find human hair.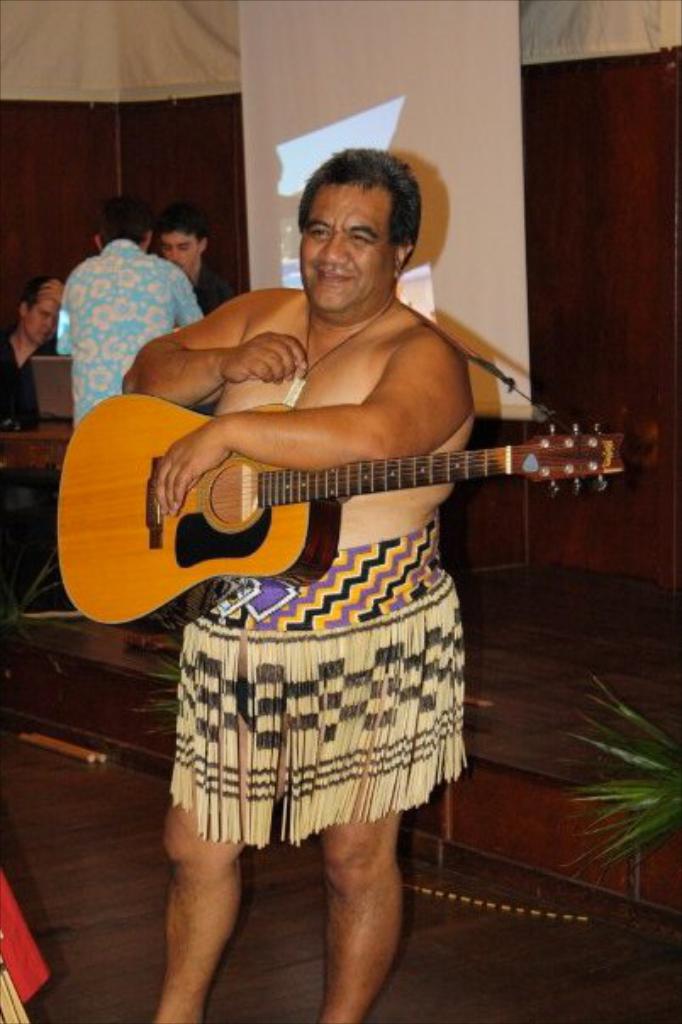
<region>283, 137, 428, 288</region>.
